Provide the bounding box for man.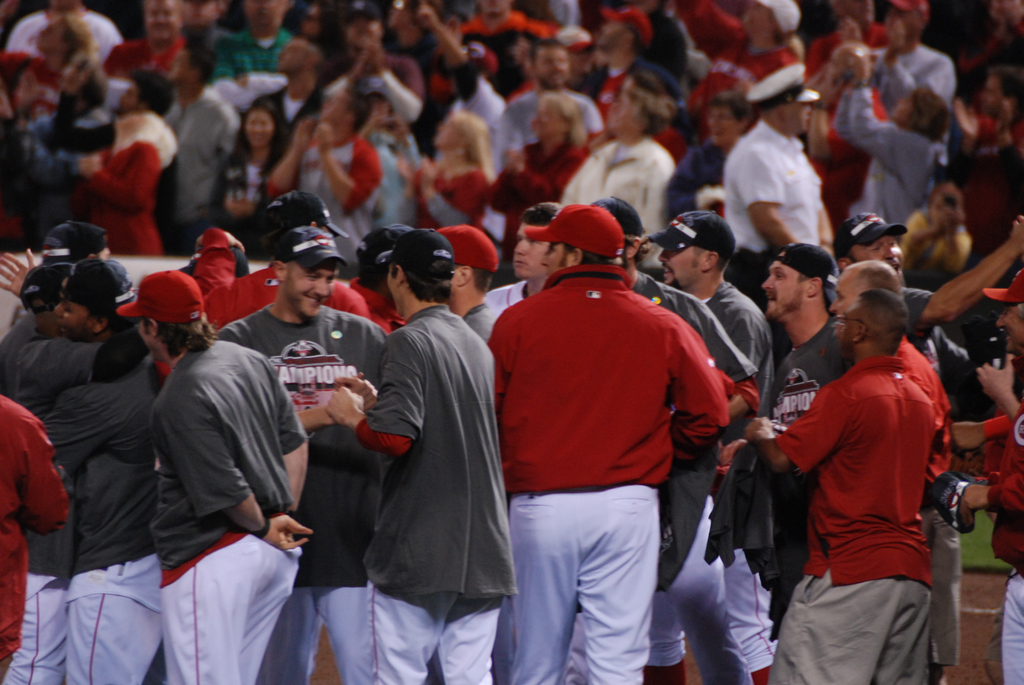
161, 50, 232, 229.
